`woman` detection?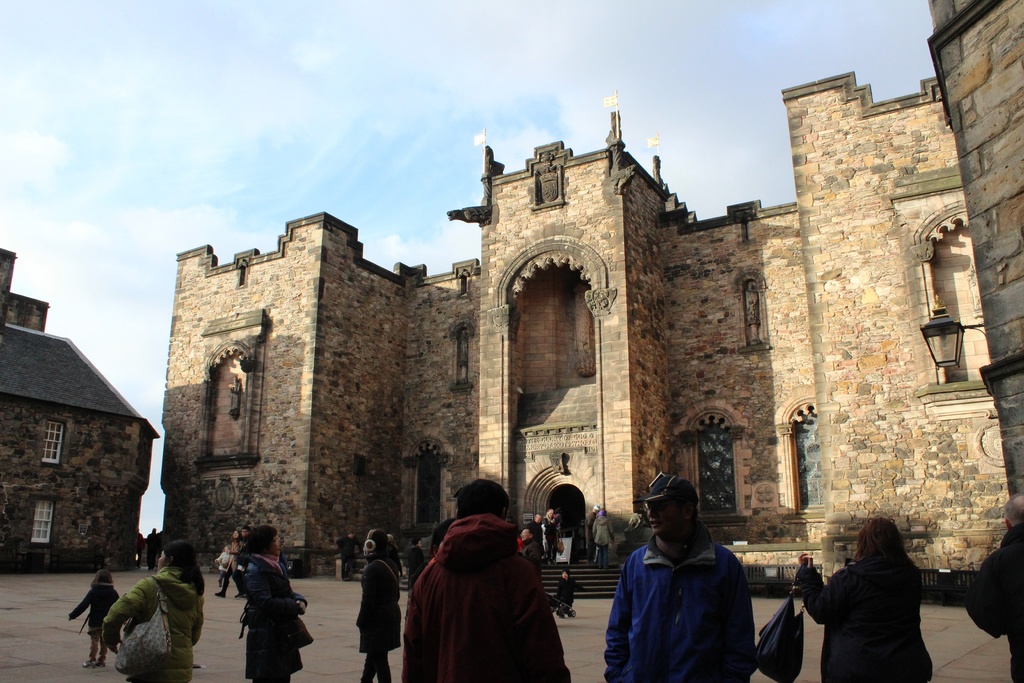
rect(243, 522, 316, 682)
